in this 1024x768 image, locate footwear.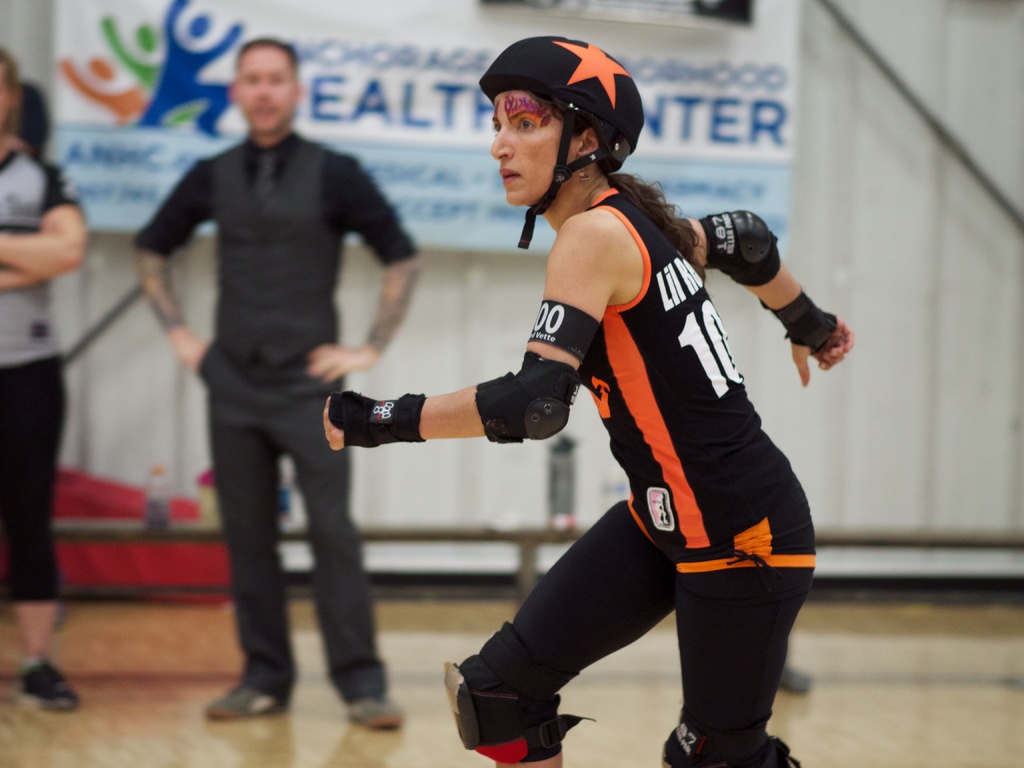
Bounding box: detection(447, 620, 594, 767).
